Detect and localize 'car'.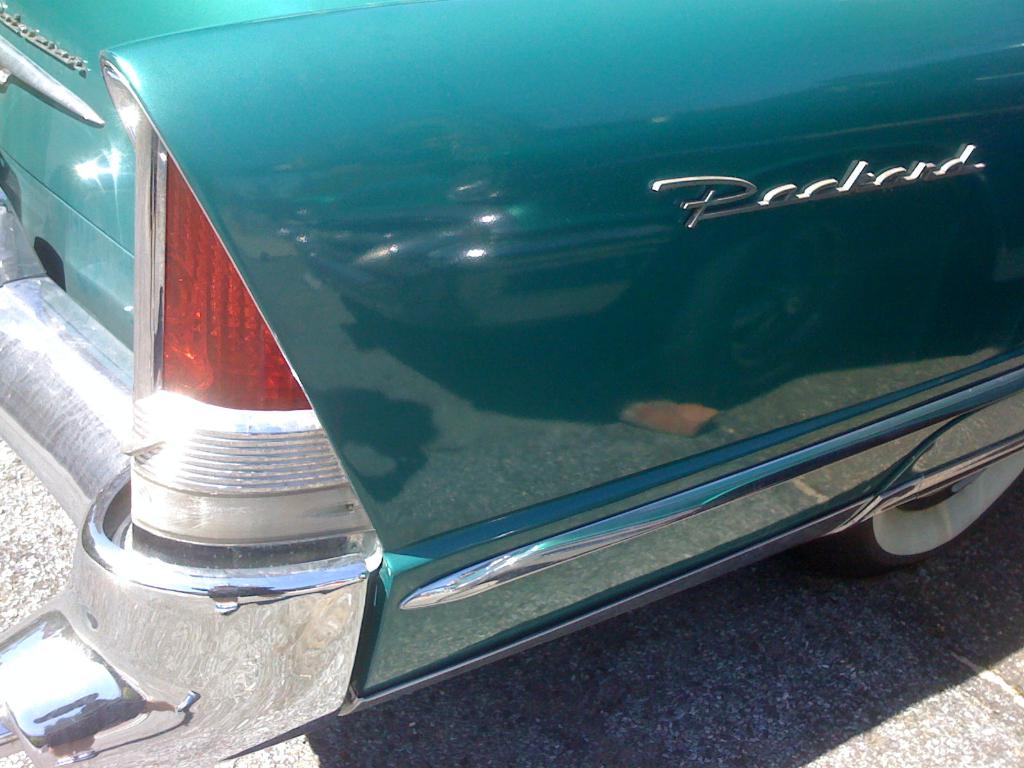
Localized at left=44, top=116, right=987, bottom=761.
